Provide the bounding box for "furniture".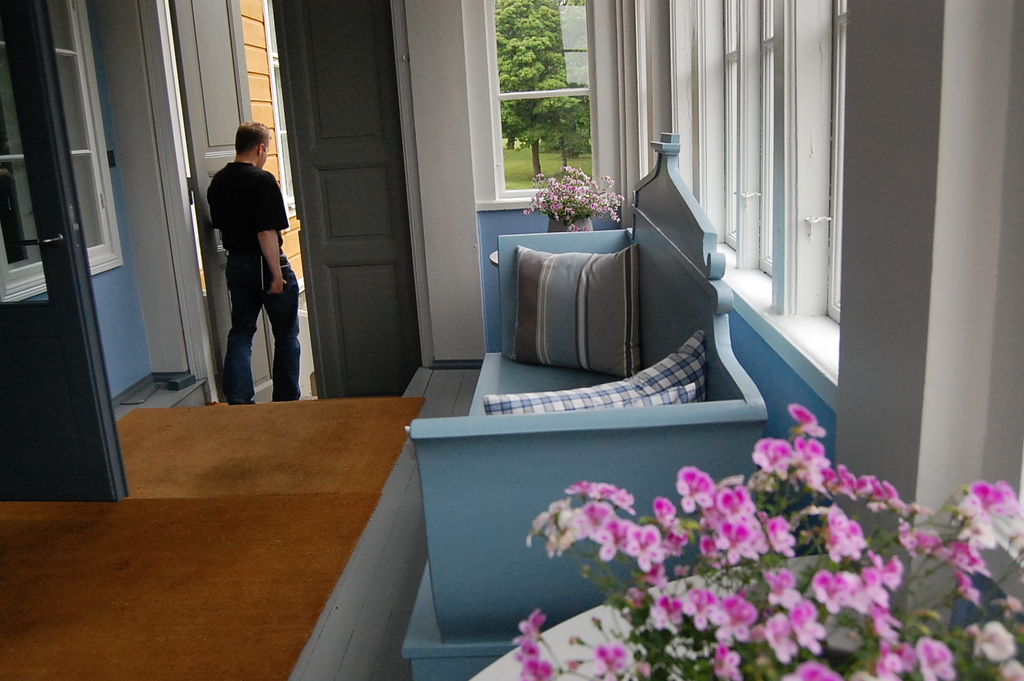
<box>400,131,770,680</box>.
